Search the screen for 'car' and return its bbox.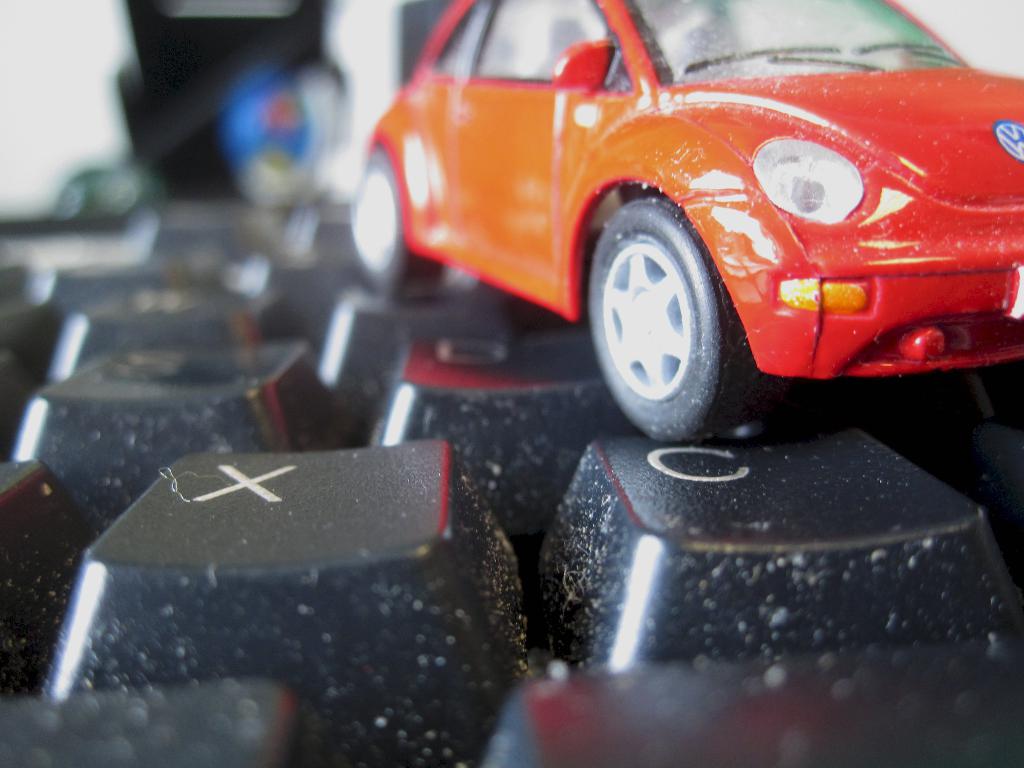
Found: select_region(353, 0, 1023, 442).
